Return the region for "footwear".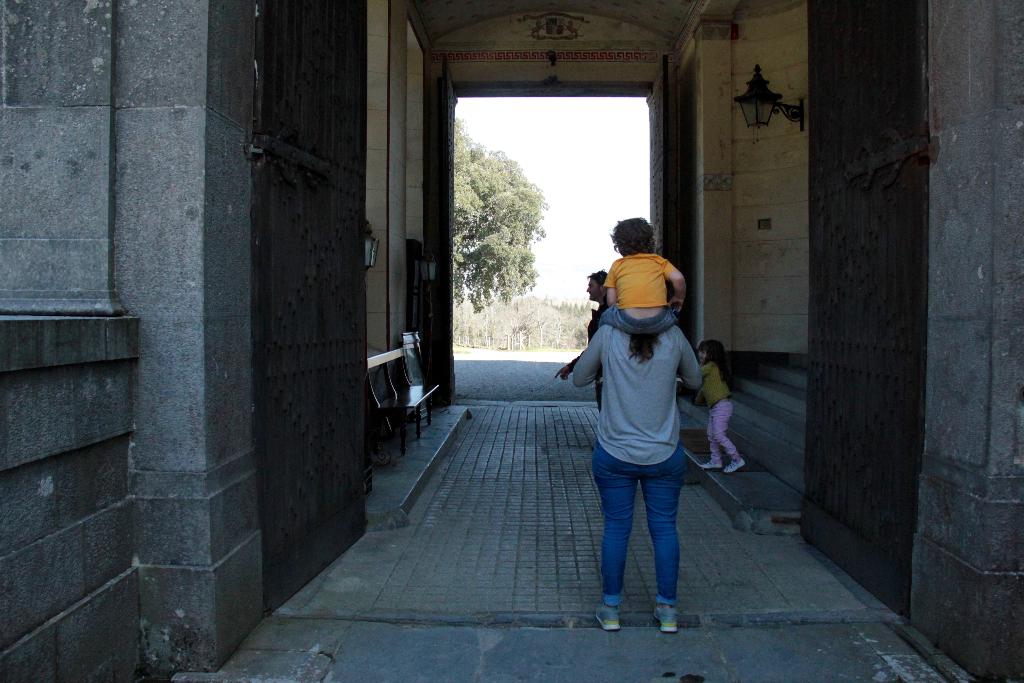
locate(593, 605, 618, 635).
